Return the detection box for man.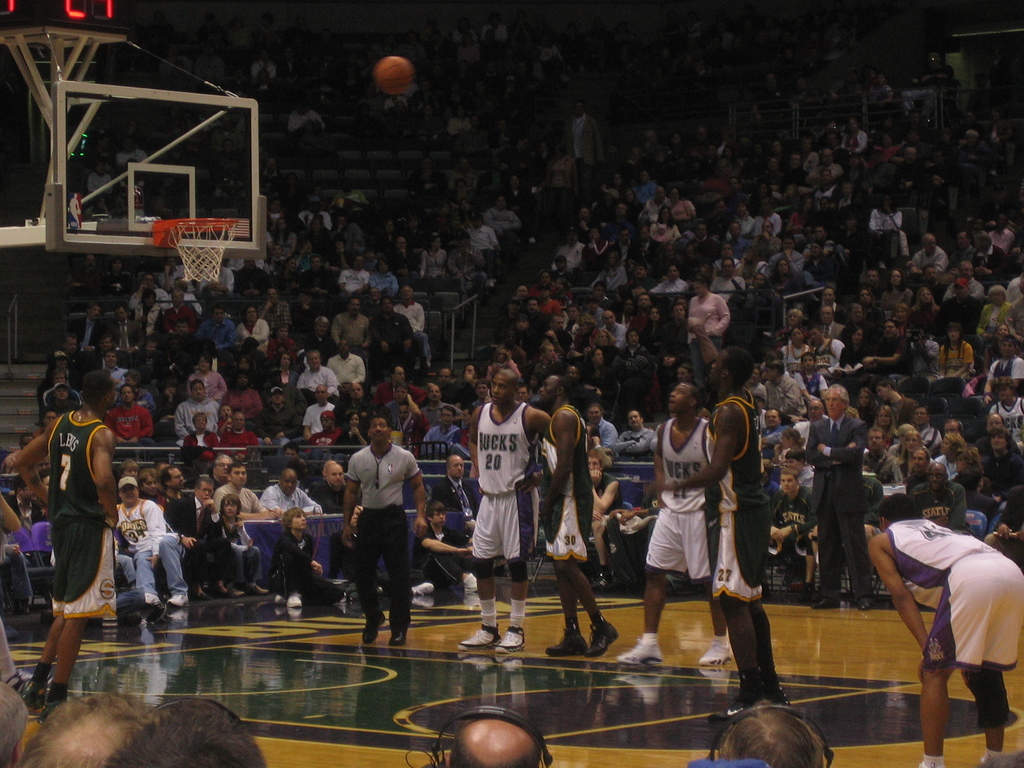
bbox=[316, 463, 342, 503].
